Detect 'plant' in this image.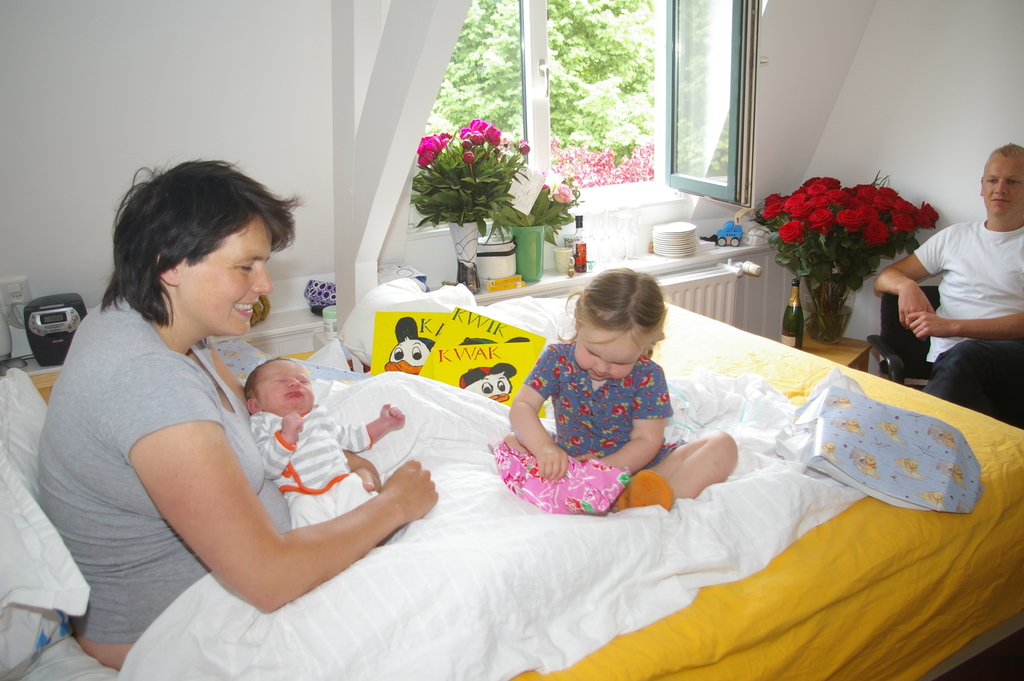
Detection: <bbox>527, 181, 576, 249</bbox>.
